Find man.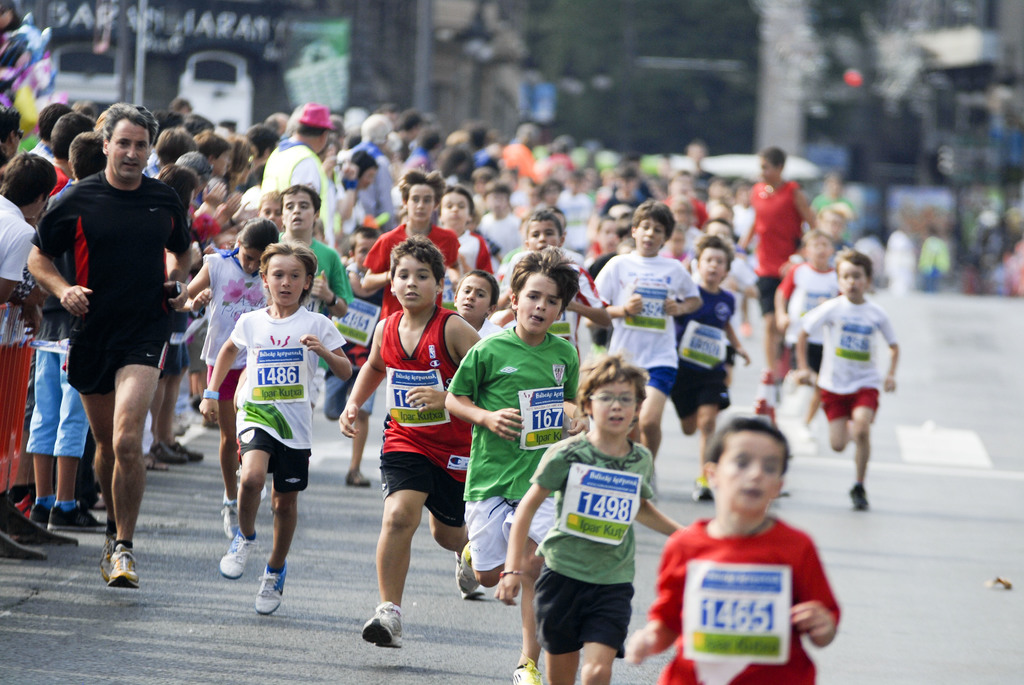
(336,112,396,233).
